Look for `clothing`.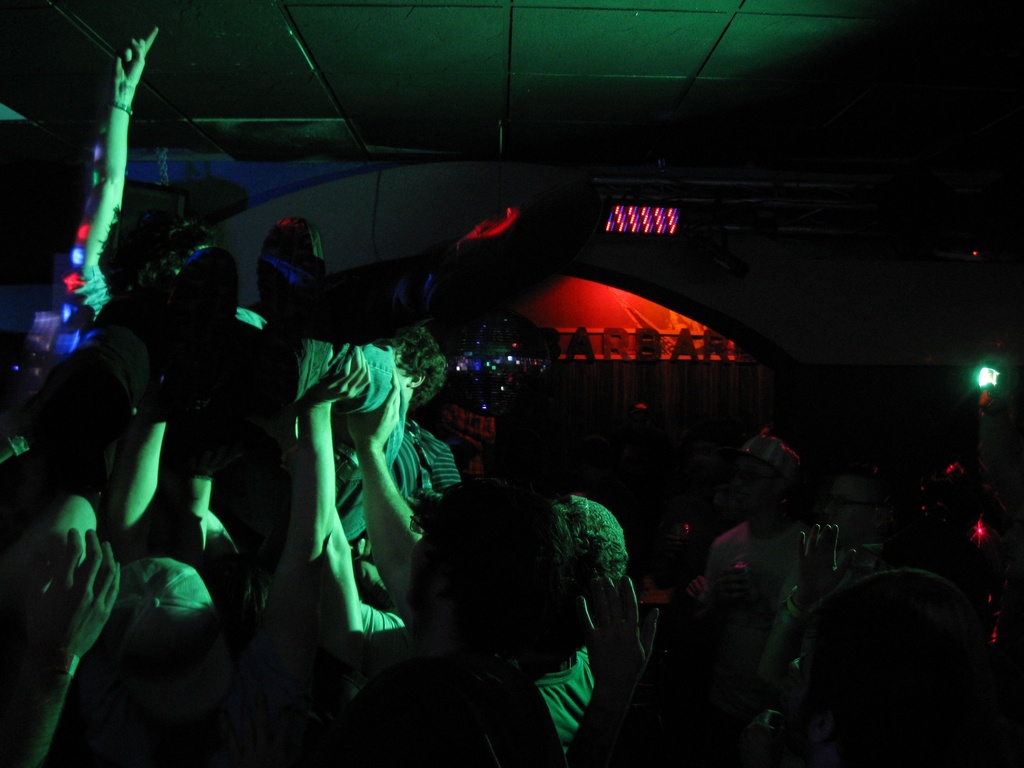
Found: <bbox>130, 544, 214, 621</bbox>.
